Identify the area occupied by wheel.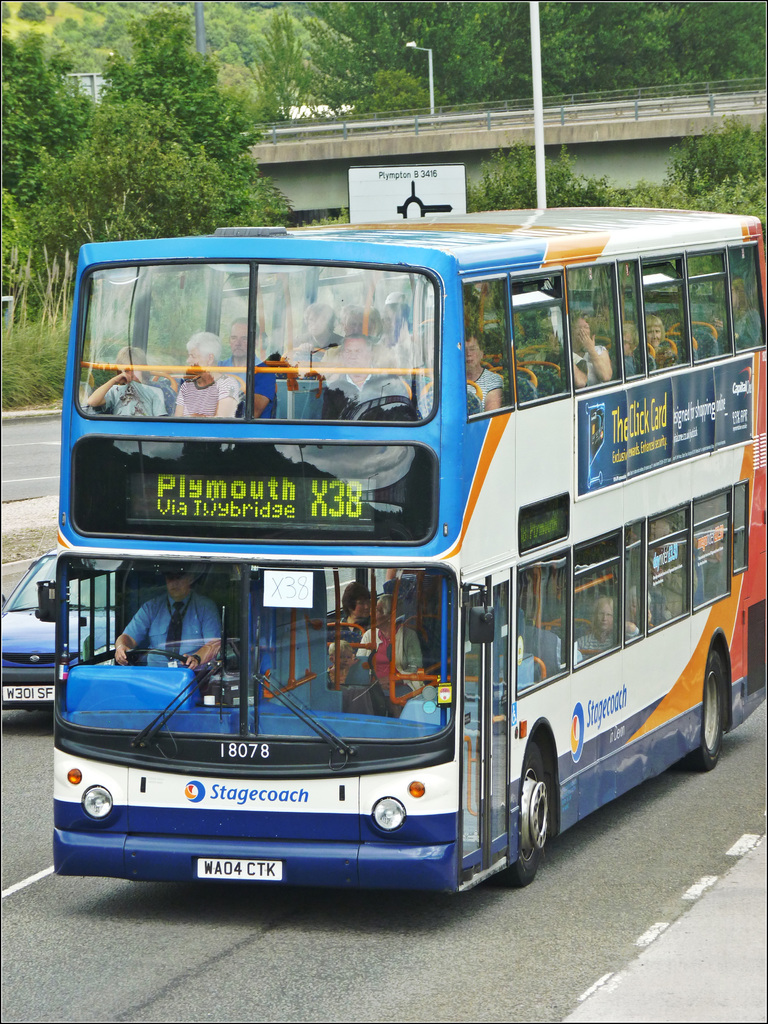
Area: rect(675, 648, 732, 776).
